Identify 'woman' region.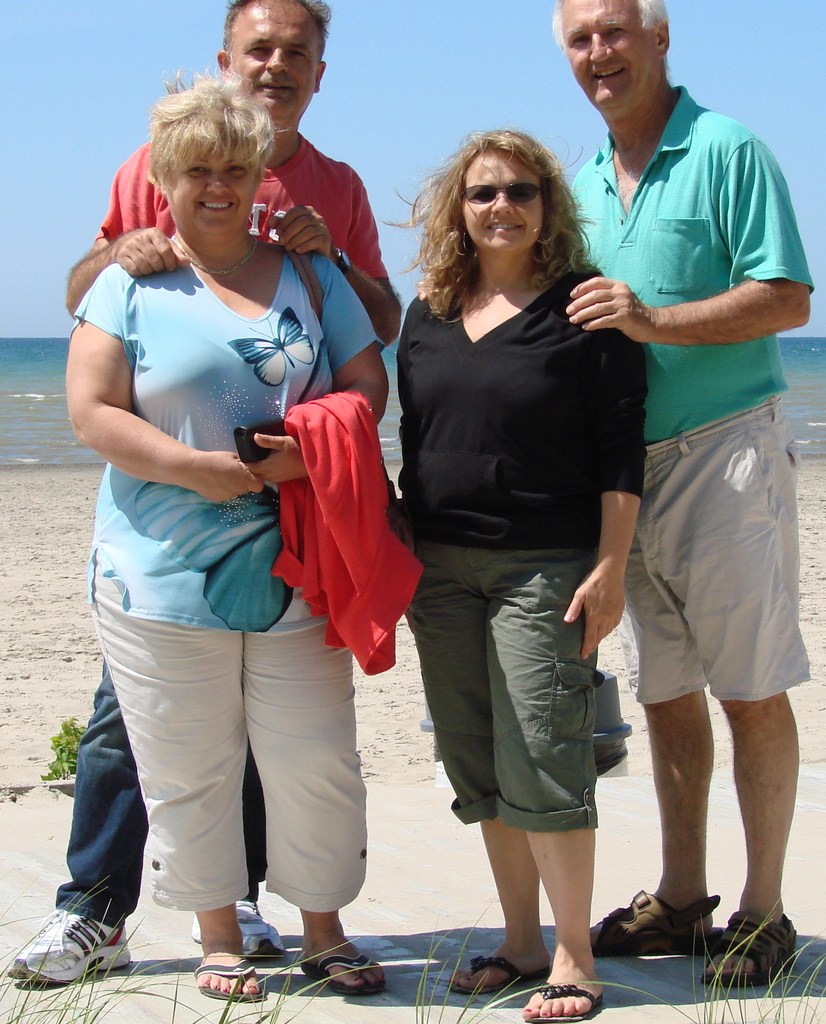
Region: bbox(59, 65, 391, 1003).
